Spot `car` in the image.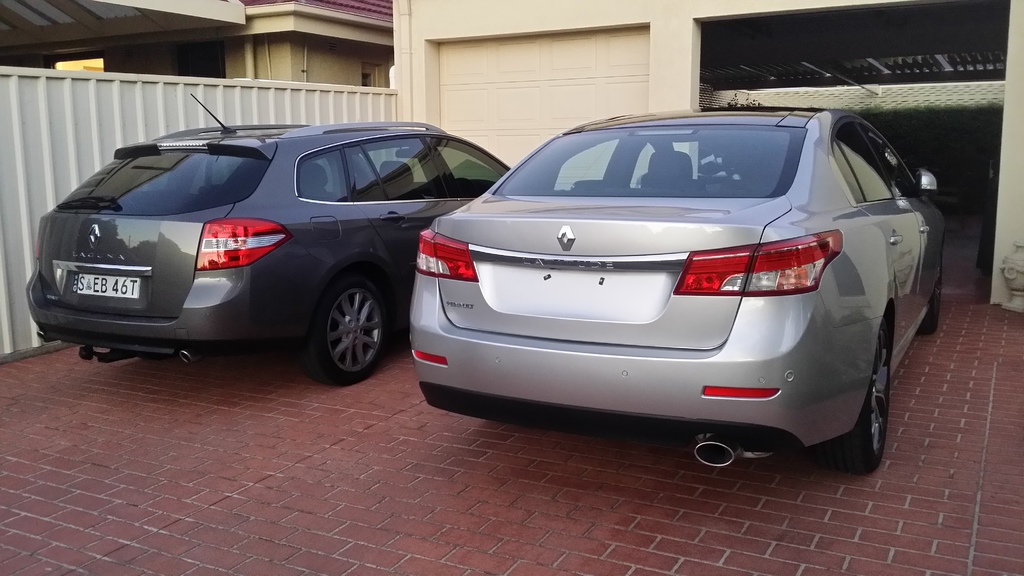
`car` found at 20, 99, 513, 380.
